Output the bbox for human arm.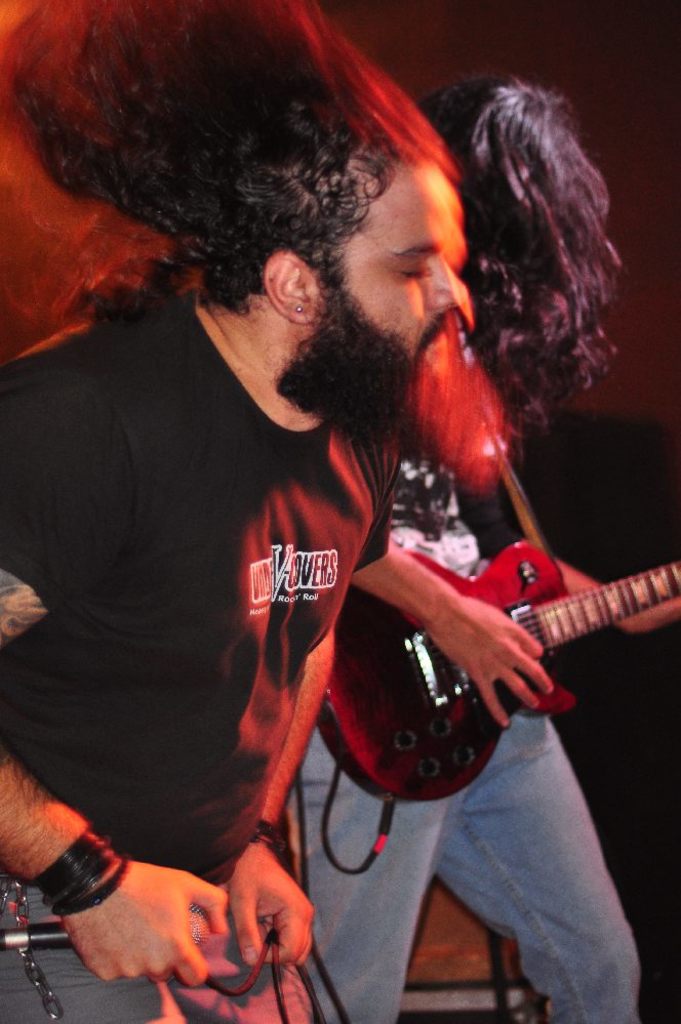
[x1=556, y1=544, x2=680, y2=642].
